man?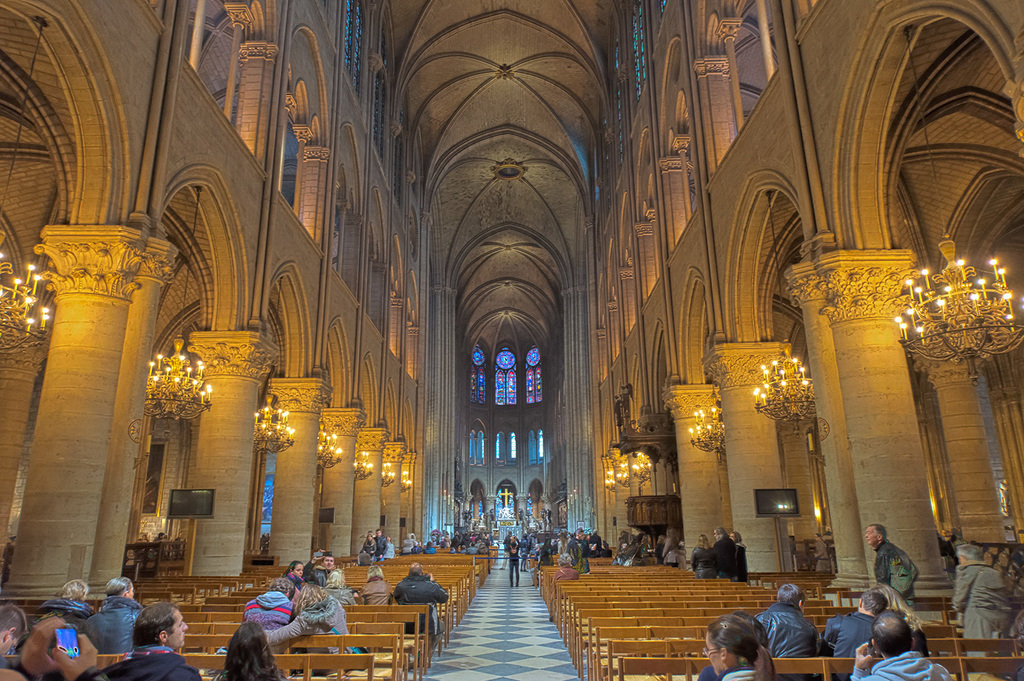
left=828, top=592, right=888, bottom=660
